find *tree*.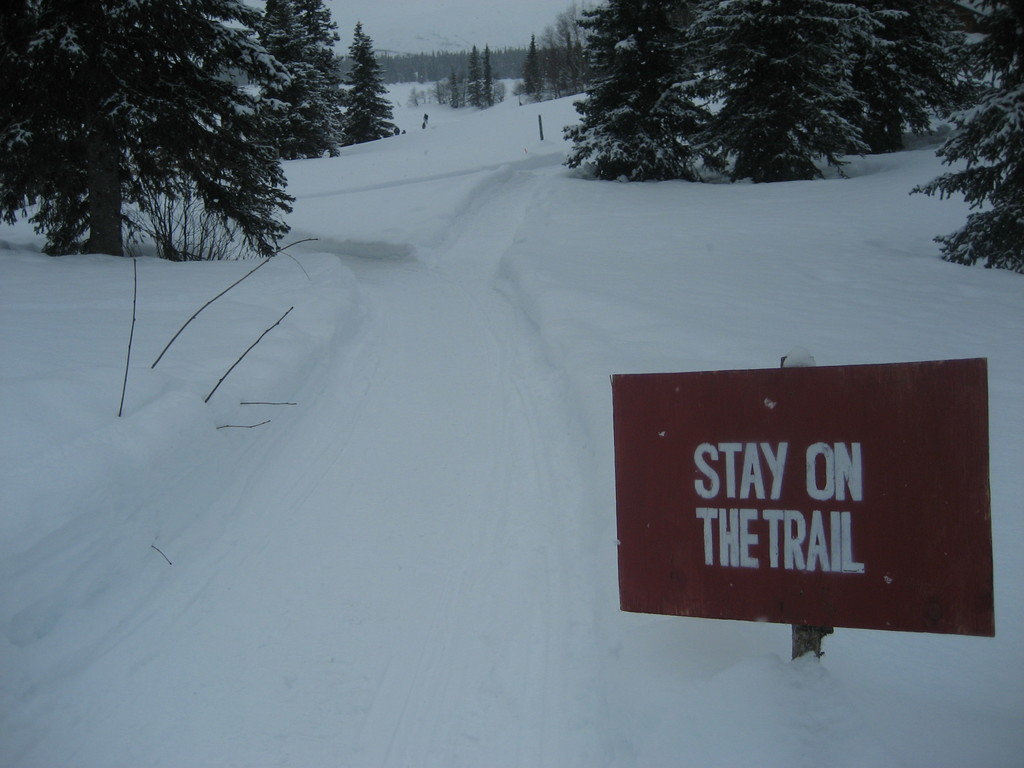
box(483, 42, 495, 107).
